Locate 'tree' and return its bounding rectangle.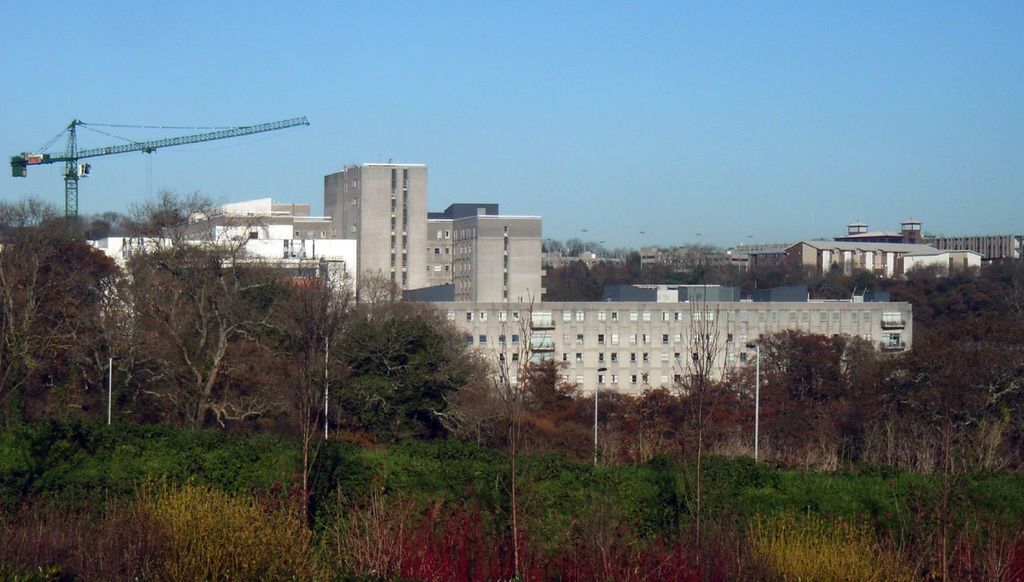
485,288,546,581.
